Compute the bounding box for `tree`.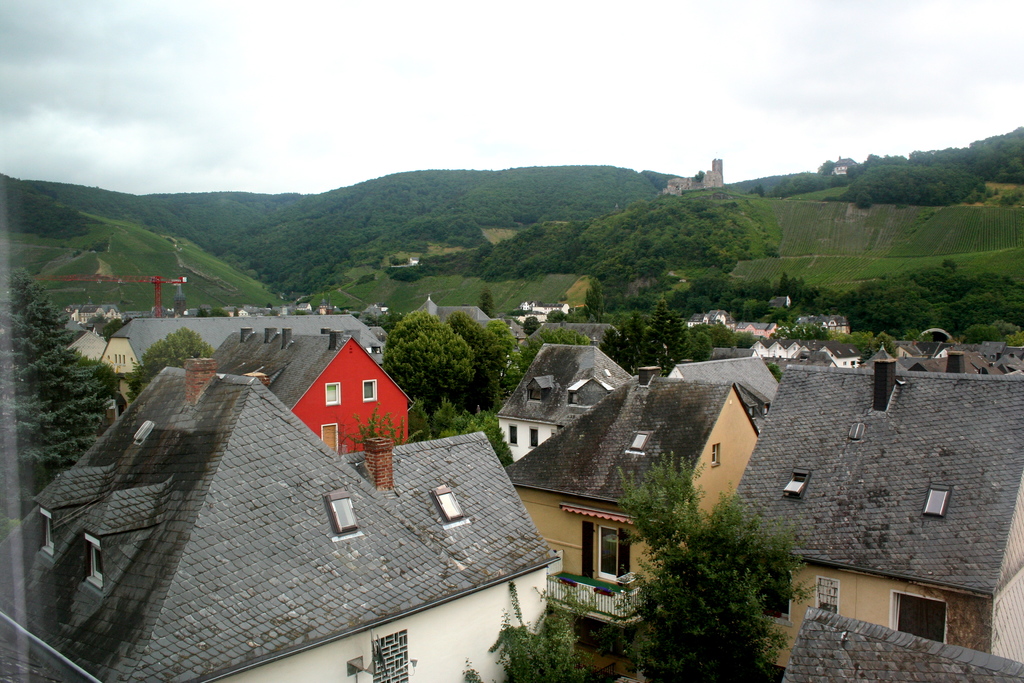
(1, 273, 100, 475).
